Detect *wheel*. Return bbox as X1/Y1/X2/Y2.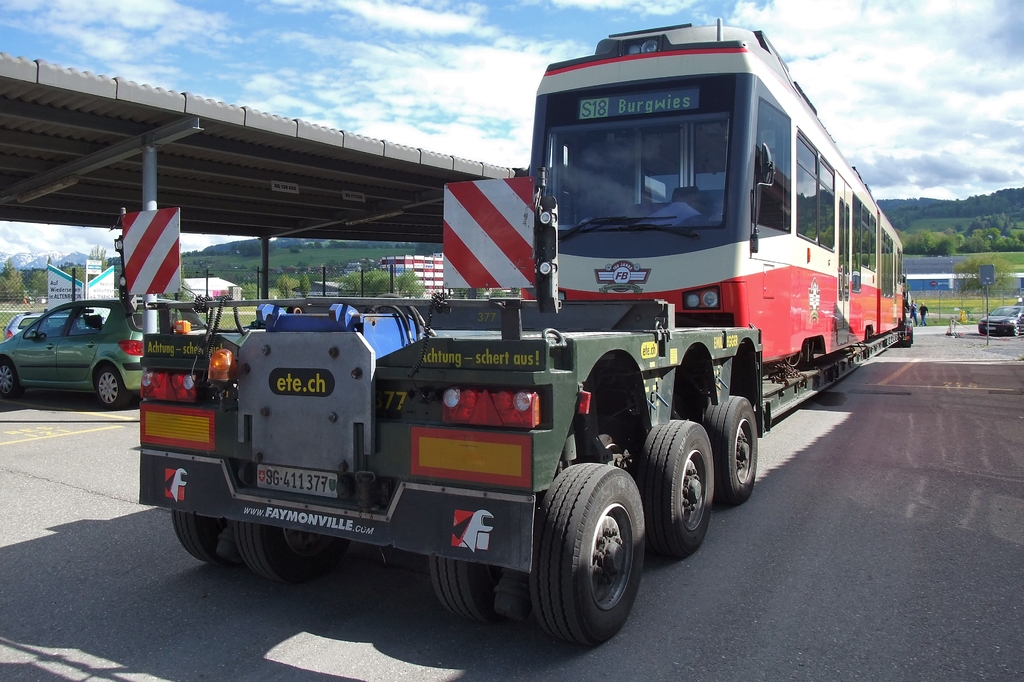
99/369/126/411.
